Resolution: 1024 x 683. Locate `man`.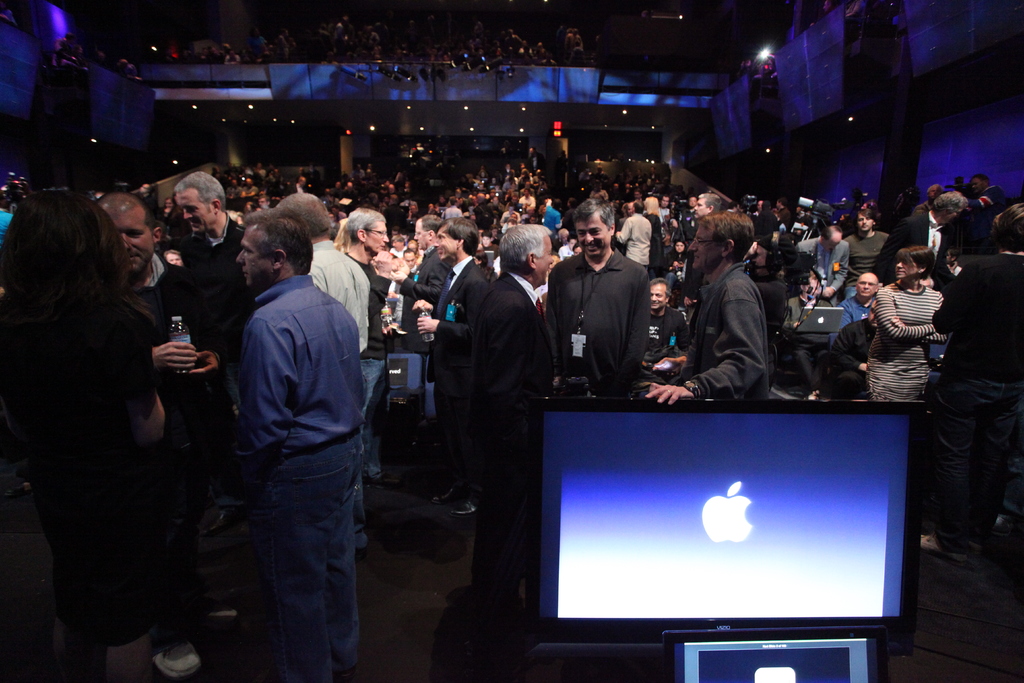
Rect(273, 192, 377, 565).
